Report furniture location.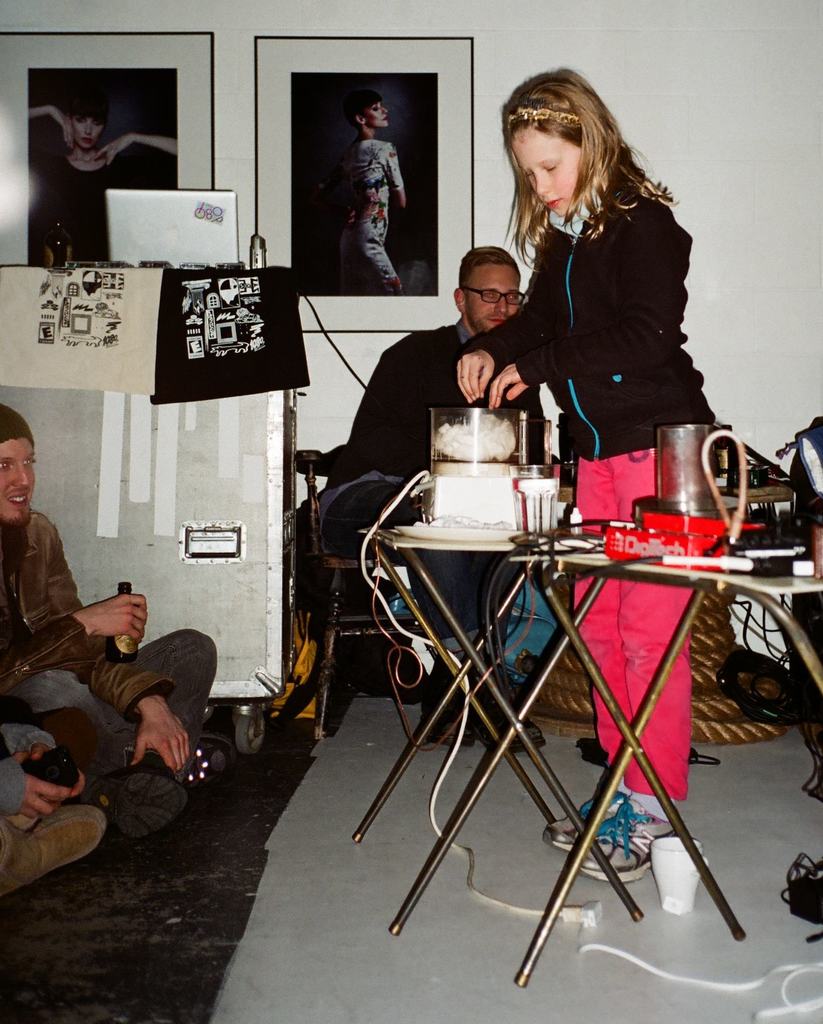
Report: [x1=523, y1=483, x2=791, y2=748].
